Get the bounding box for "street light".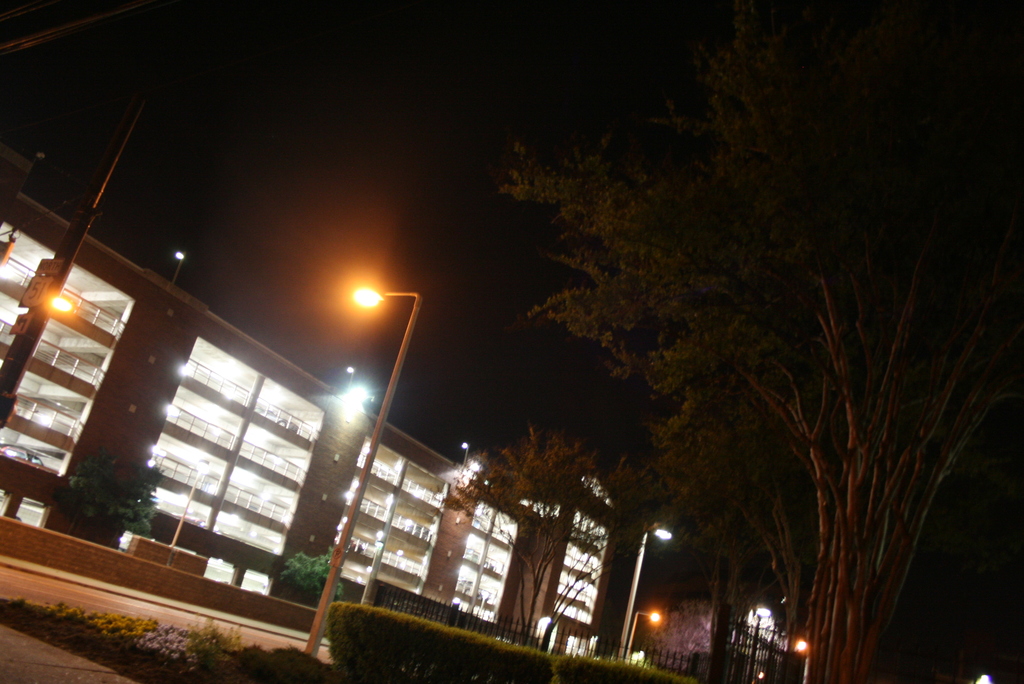
crop(789, 635, 810, 683).
